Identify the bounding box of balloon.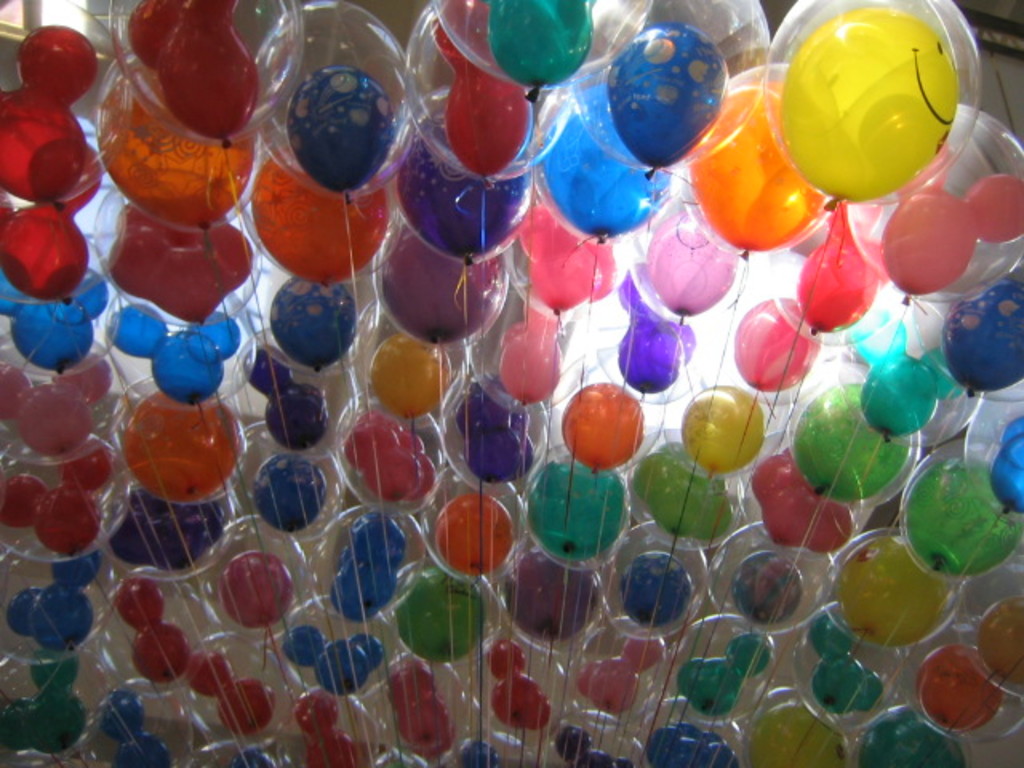
bbox(395, 557, 504, 672).
